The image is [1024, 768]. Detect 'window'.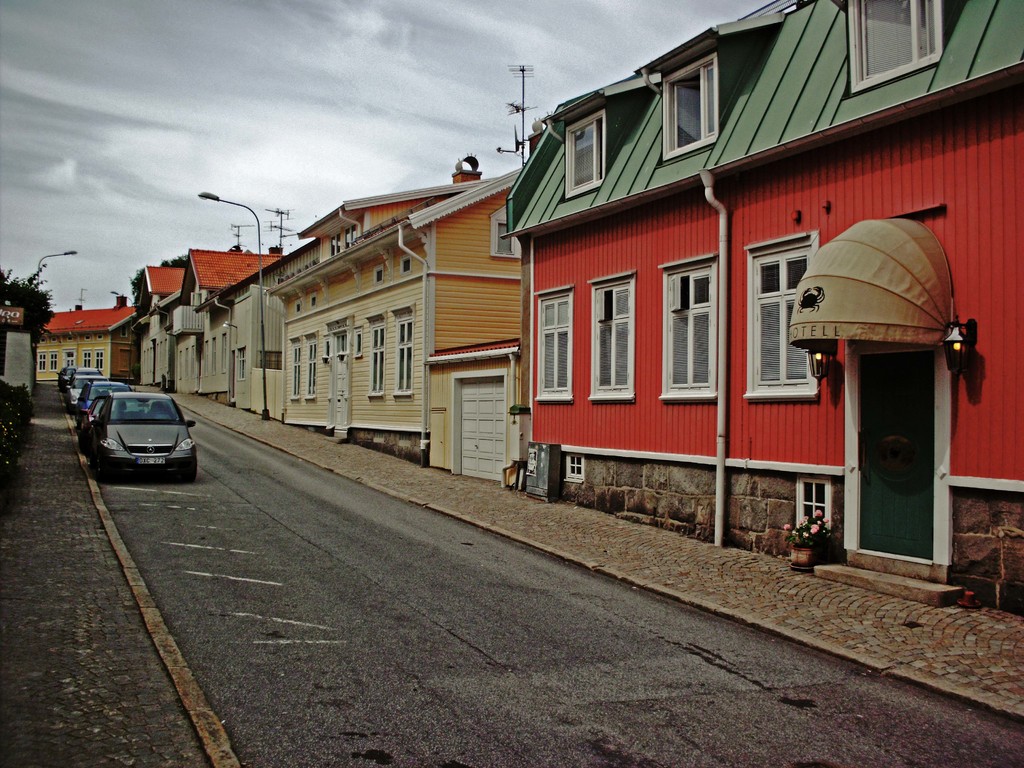
Detection: [left=790, top=479, right=830, bottom=533].
